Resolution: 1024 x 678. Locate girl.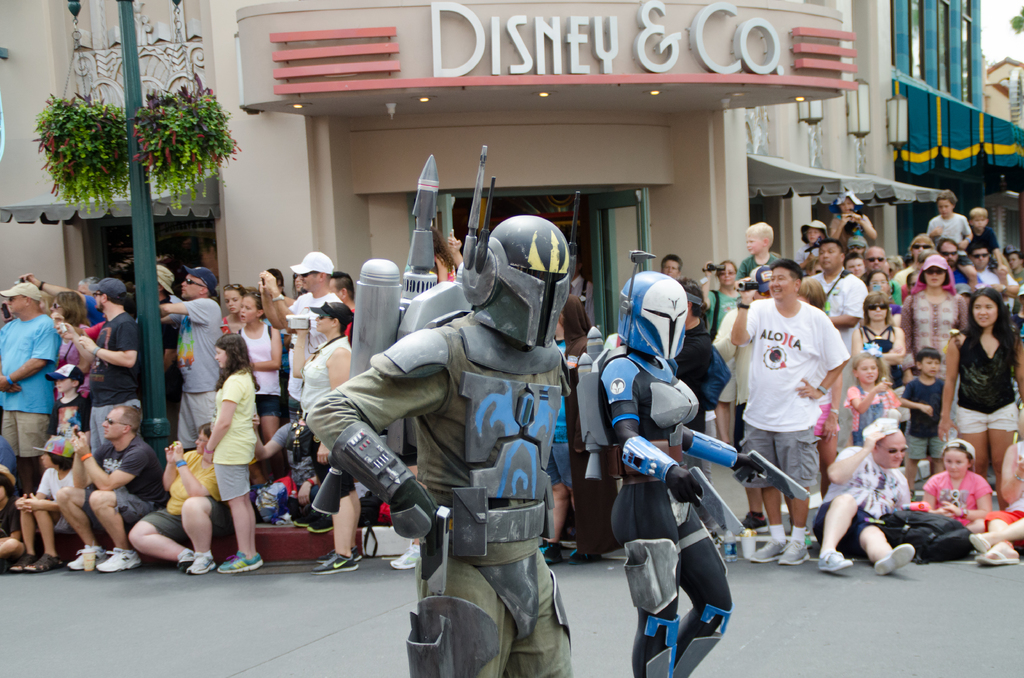
locate(936, 284, 1023, 475).
